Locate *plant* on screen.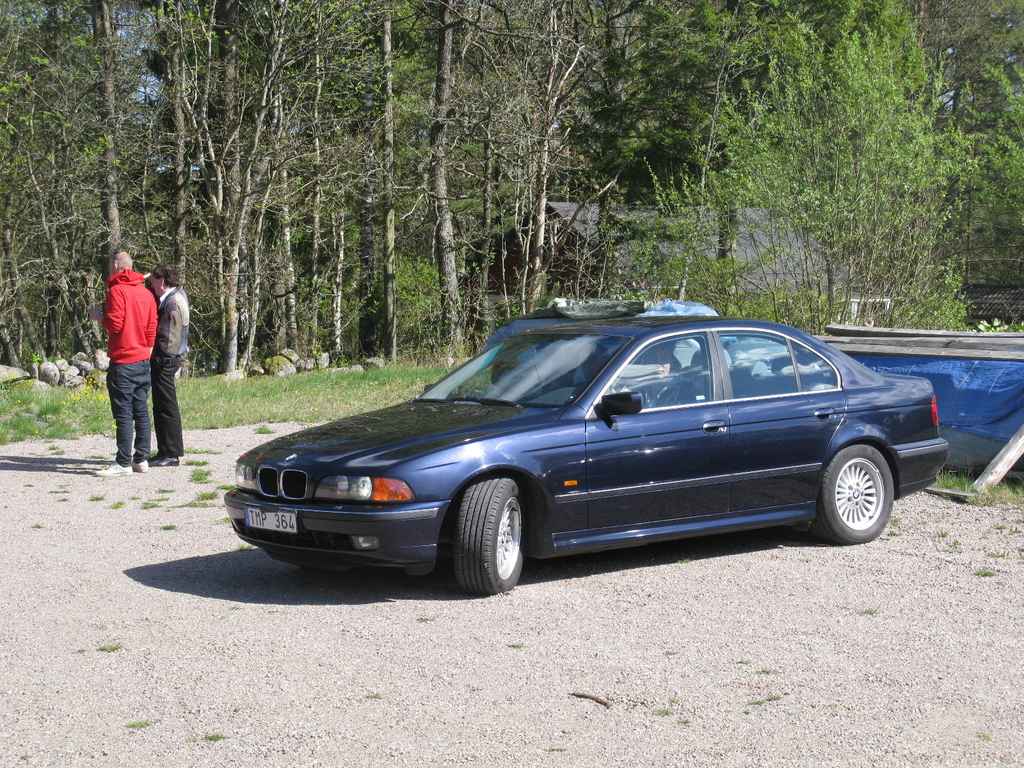
On screen at (x1=983, y1=548, x2=1007, y2=559).
